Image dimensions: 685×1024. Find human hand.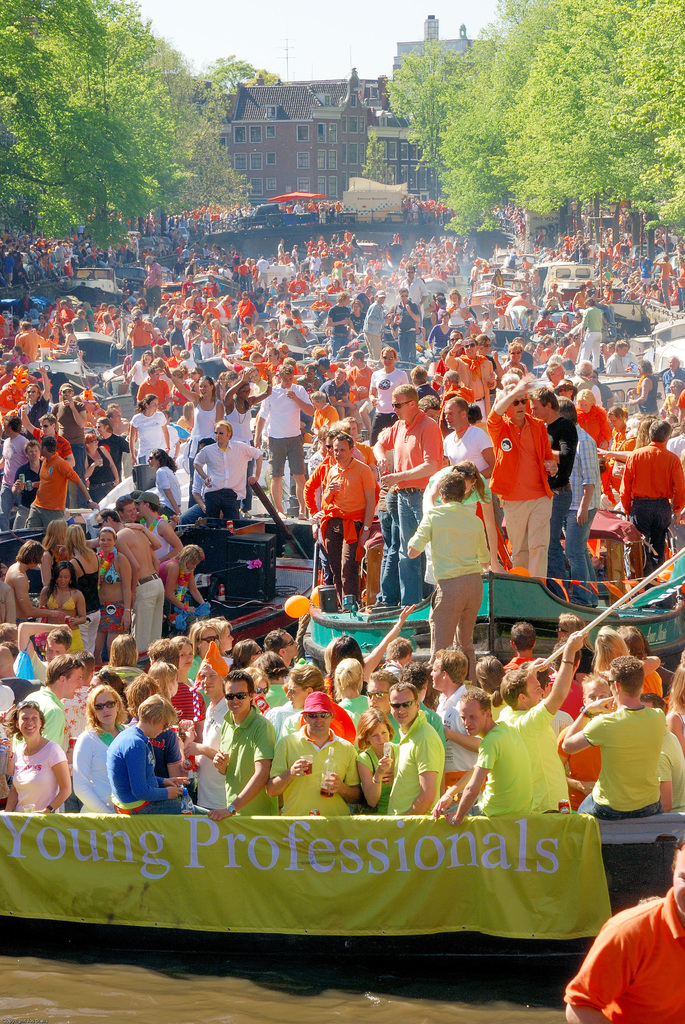
166 788 185 801.
